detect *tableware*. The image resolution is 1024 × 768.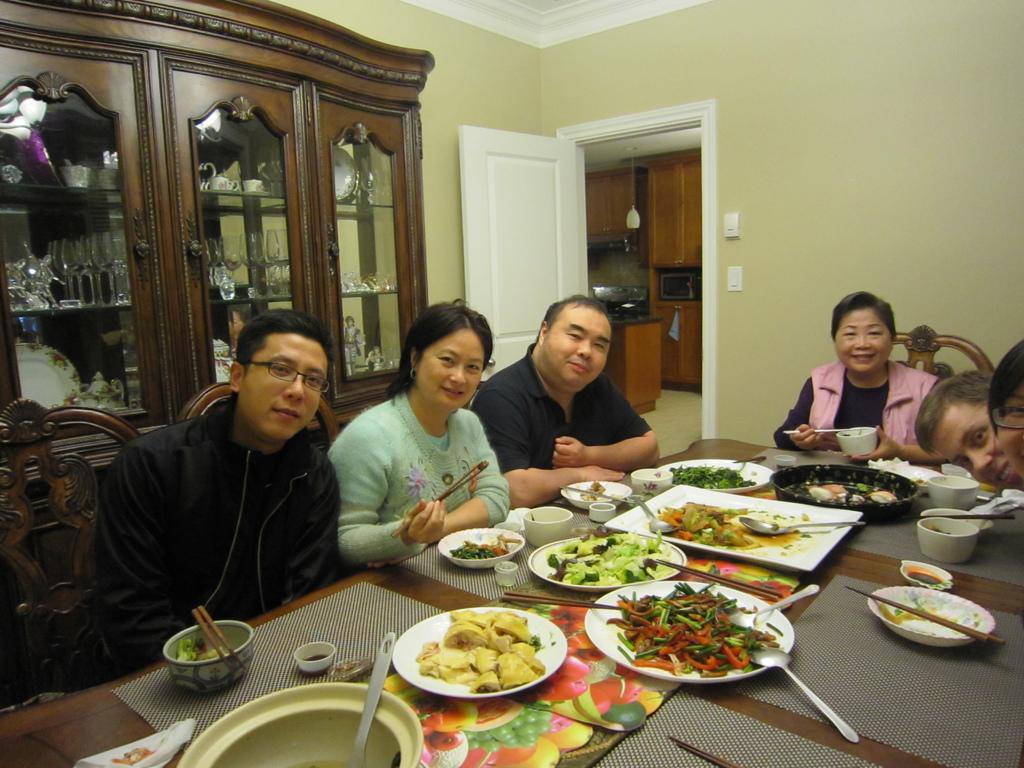
<box>636,494,674,532</box>.
